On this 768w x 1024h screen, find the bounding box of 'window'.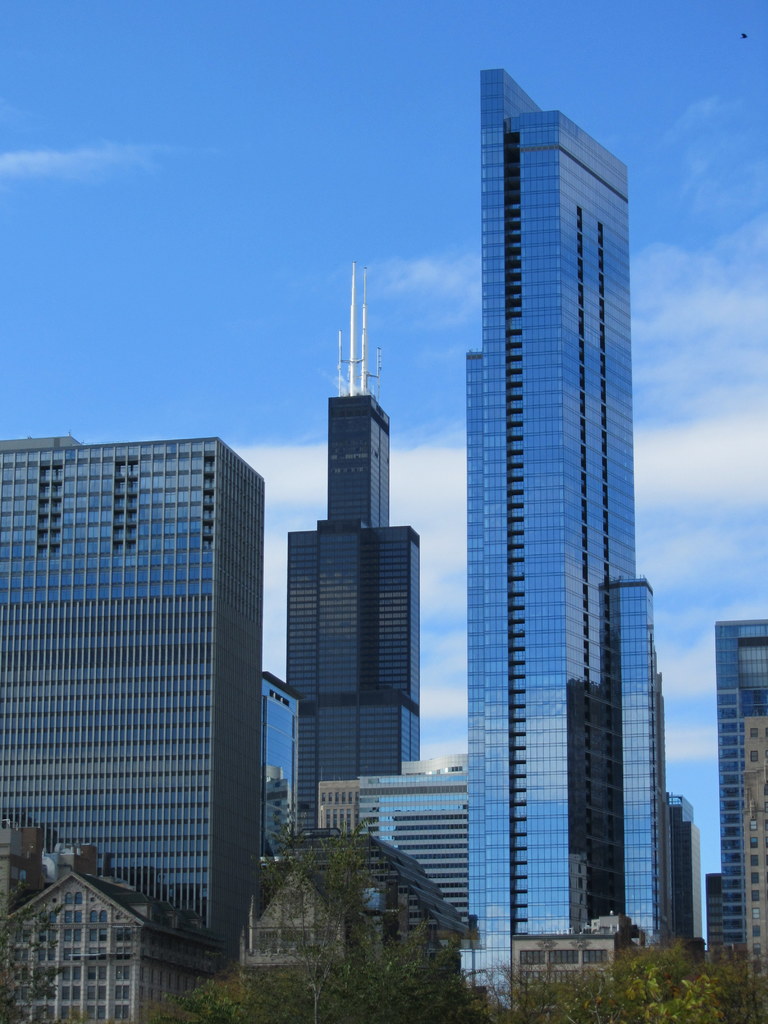
Bounding box: 67 923 90 946.
